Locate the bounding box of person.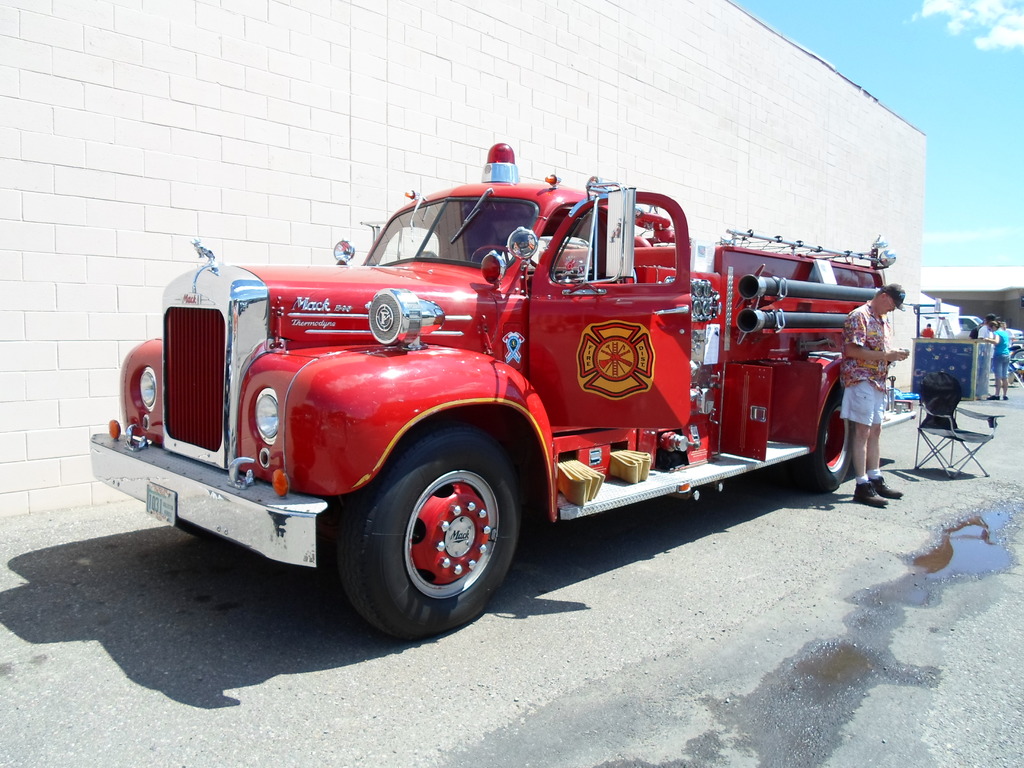
Bounding box: 990,317,1011,396.
